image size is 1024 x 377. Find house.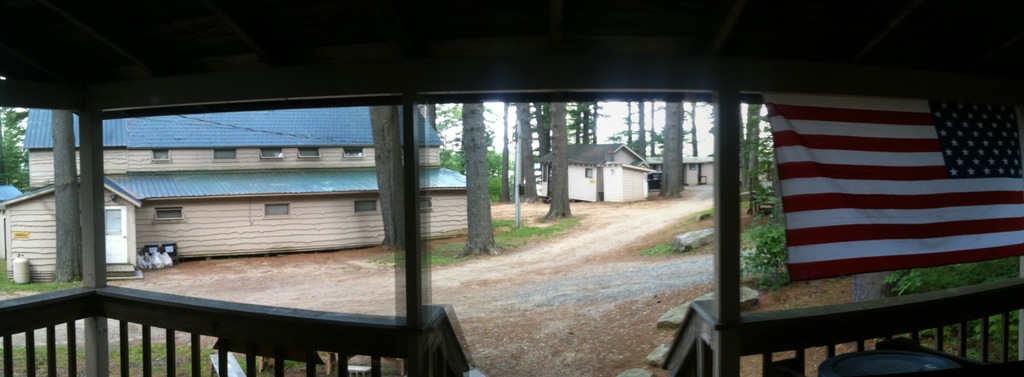
643, 153, 715, 185.
